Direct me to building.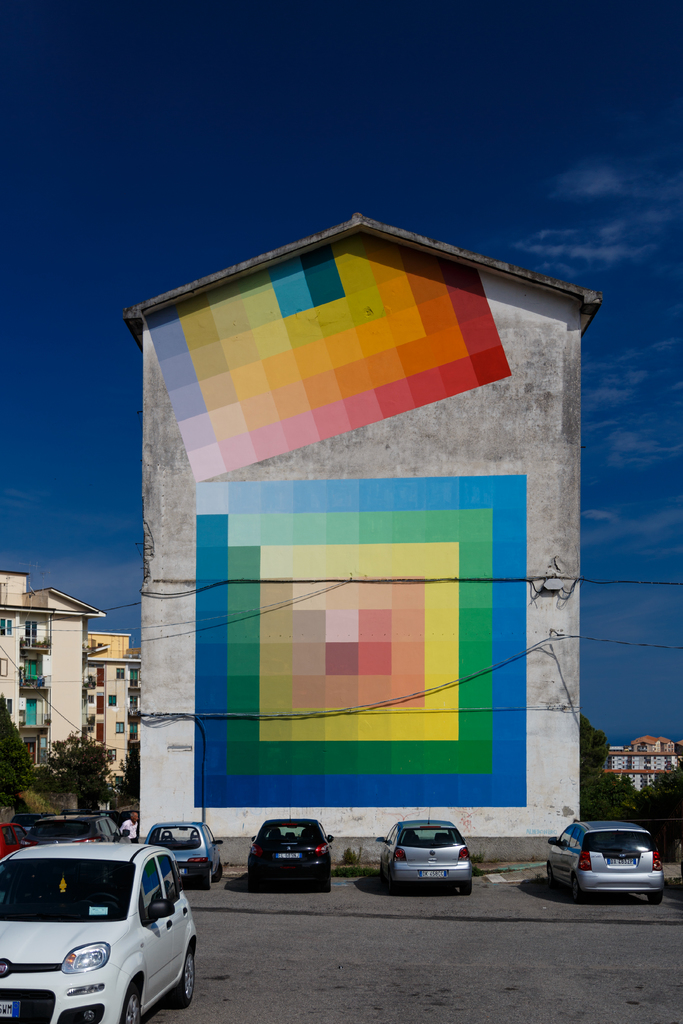
Direction: <bbox>0, 568, 107, 764</bbox>.
